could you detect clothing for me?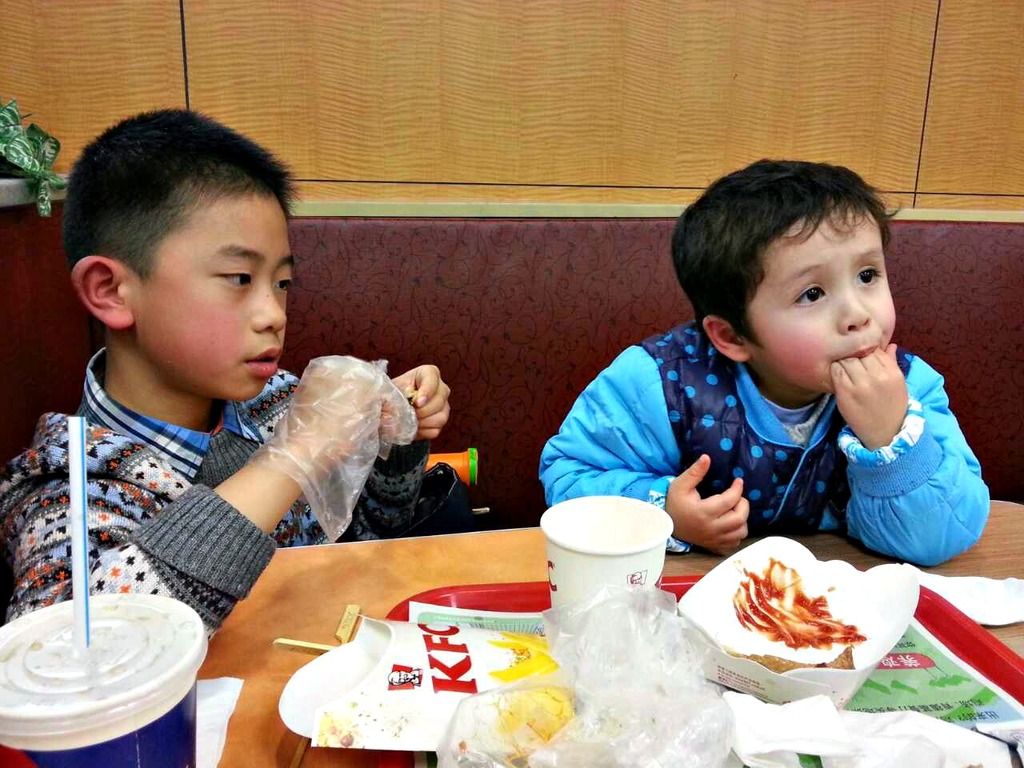
Detection result: {"x1": 22, "y1": 315, "x2": 382, "y2": 646}.
